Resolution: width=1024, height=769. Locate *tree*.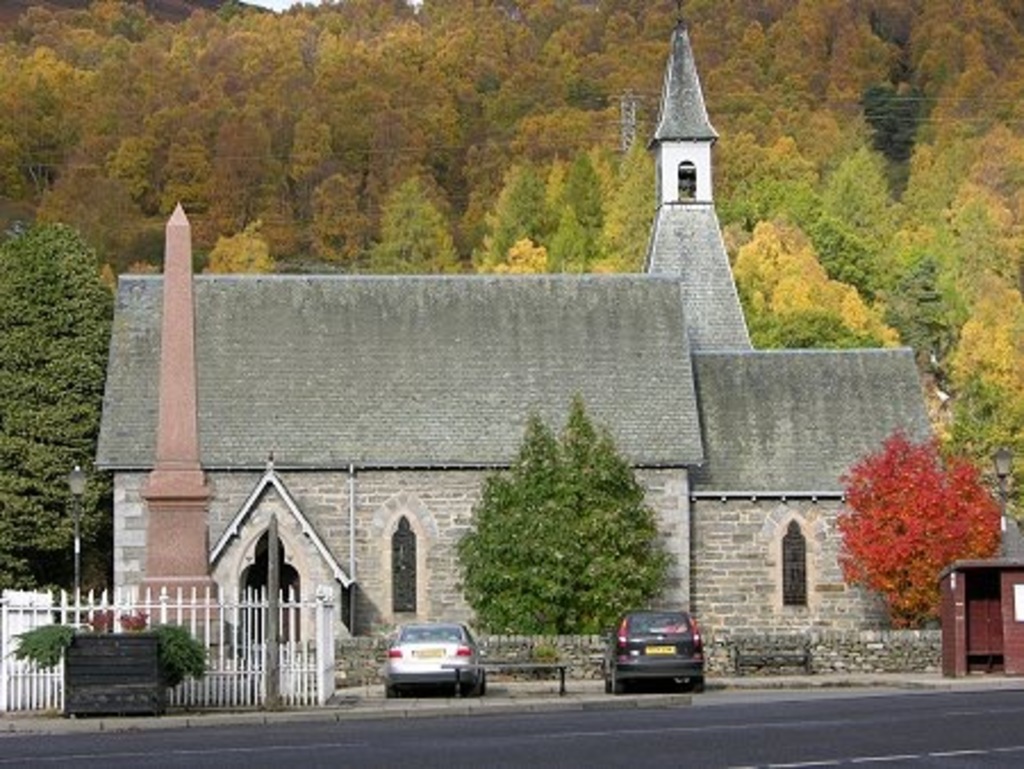
480/148/542/266.
